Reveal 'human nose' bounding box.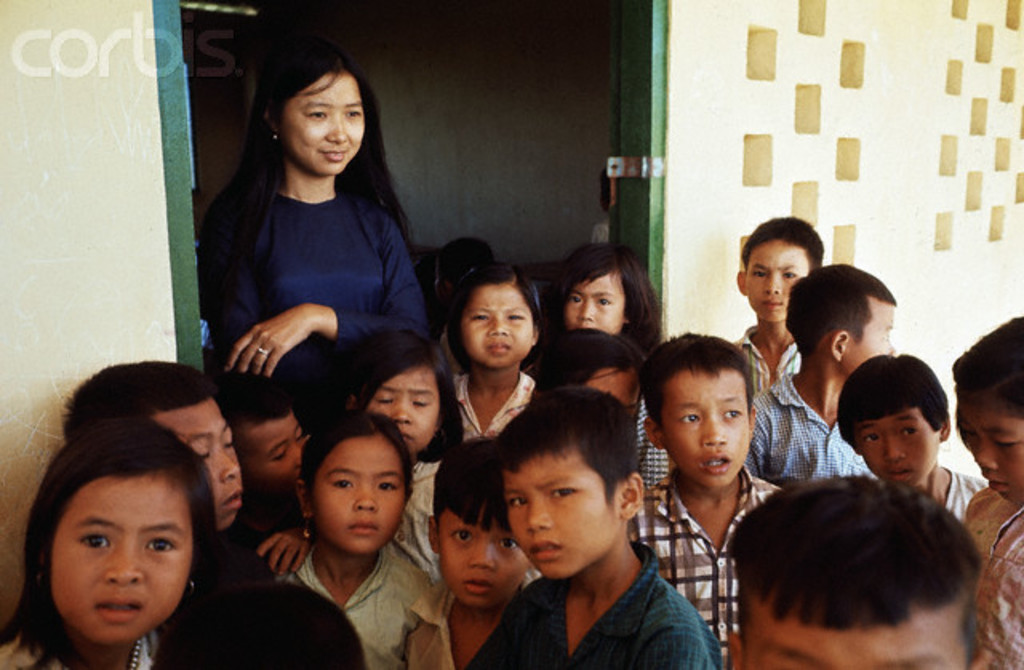
Revealed: (526, 496, 550, 529).
